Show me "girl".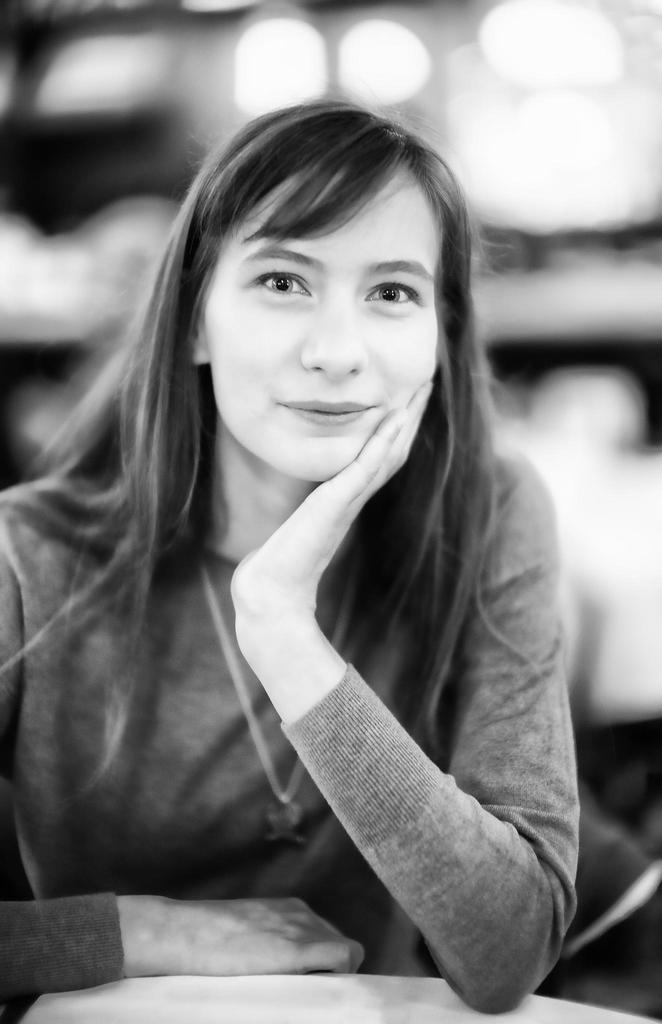
"girl" is here: bbox(0, 80, 579, 1023).
